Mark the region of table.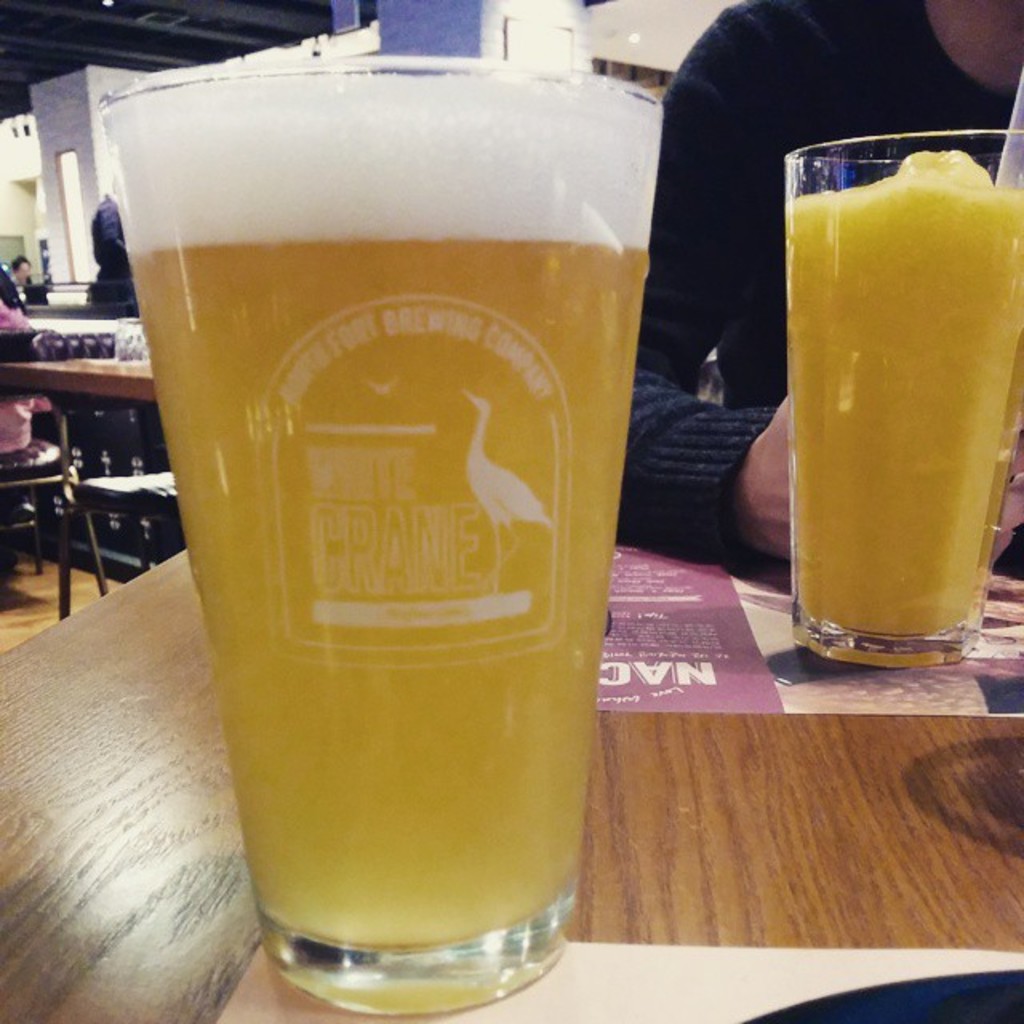
Region: x1=0 y1=523 x2=1022 y2=1022.
